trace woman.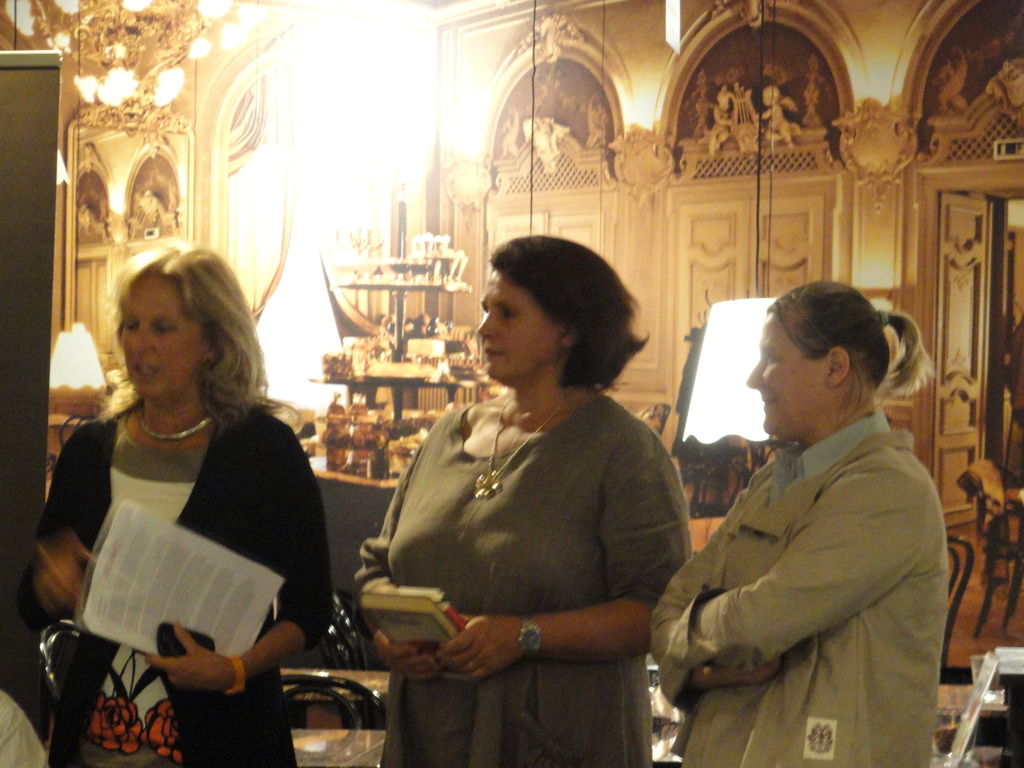
Traced to crop(350, 230, 694, 767).
